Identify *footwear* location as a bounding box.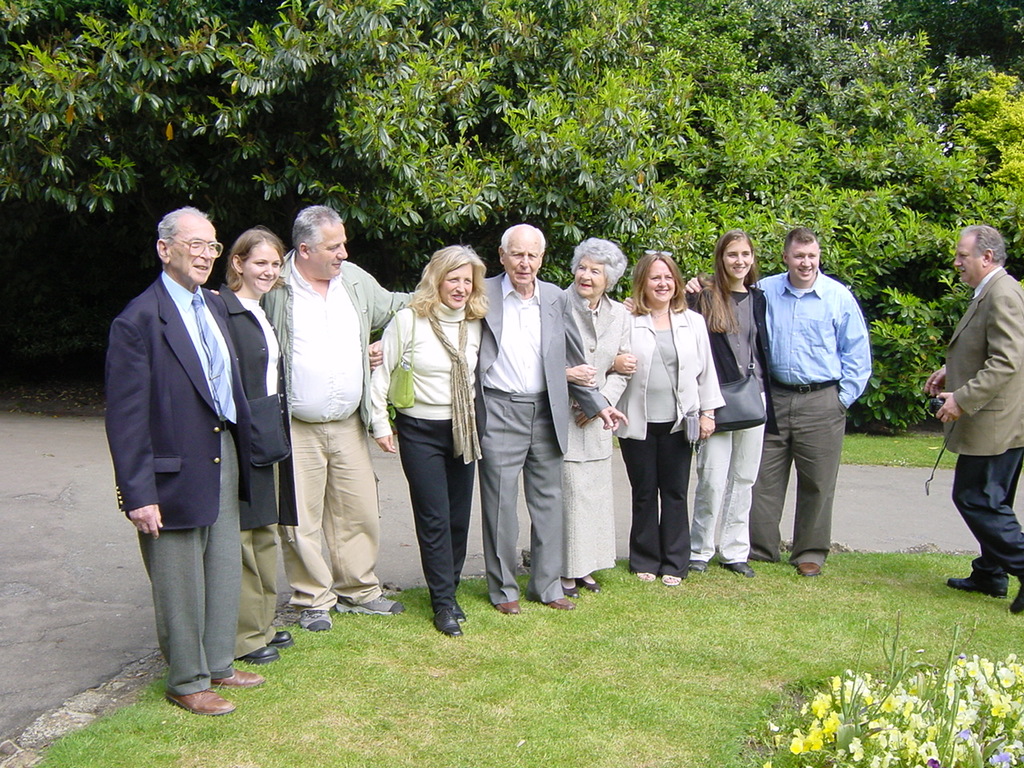
l=269, t=626, r=293, b=646.
